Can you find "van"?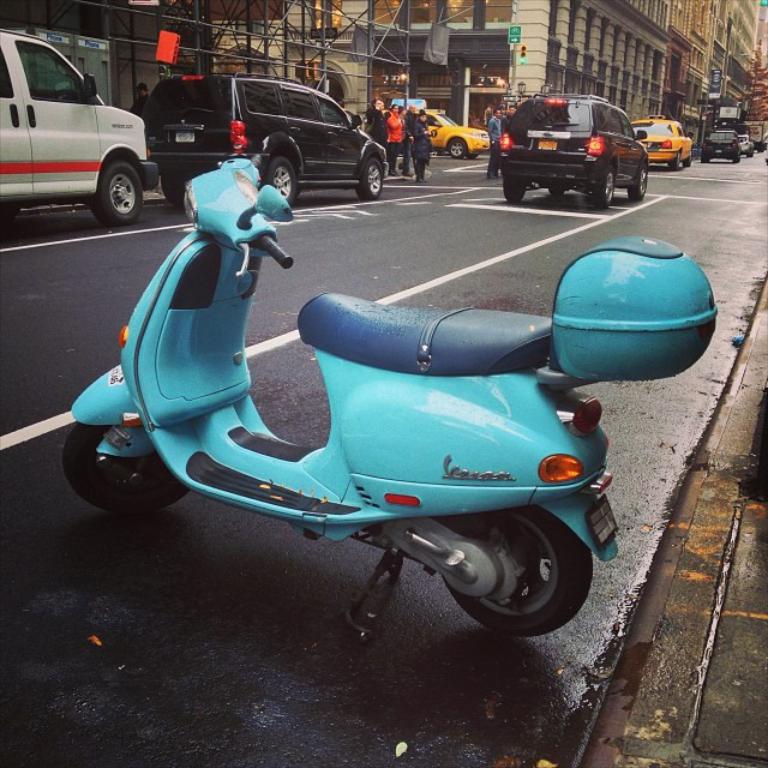
Yes, bounding box: 700,128,743,162.
